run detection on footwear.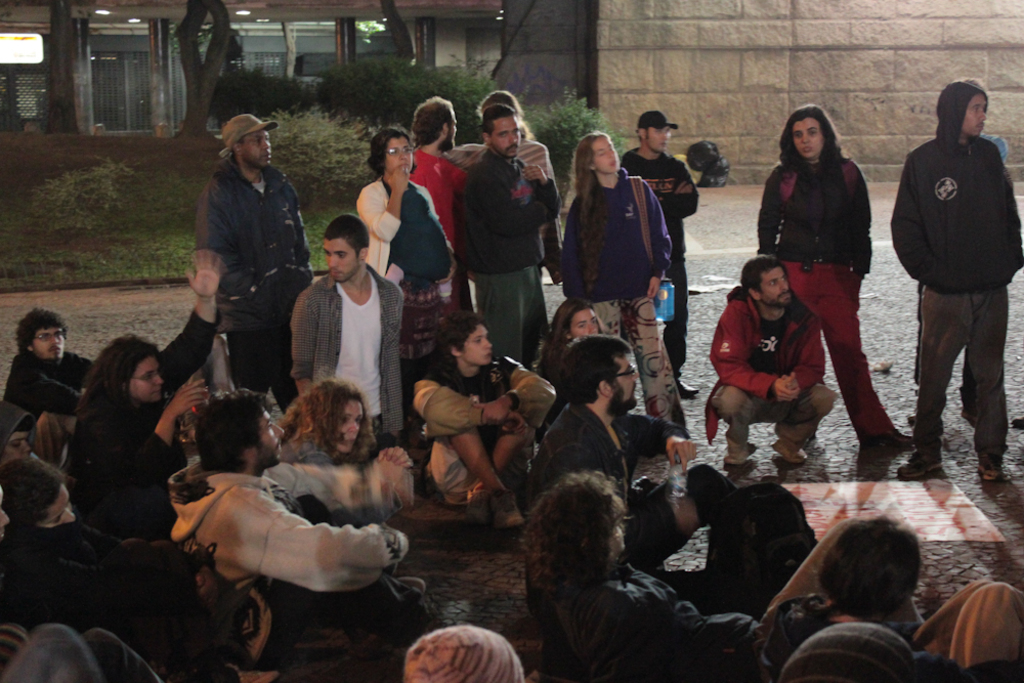
Result: <box>773,445,807,467</box>.
